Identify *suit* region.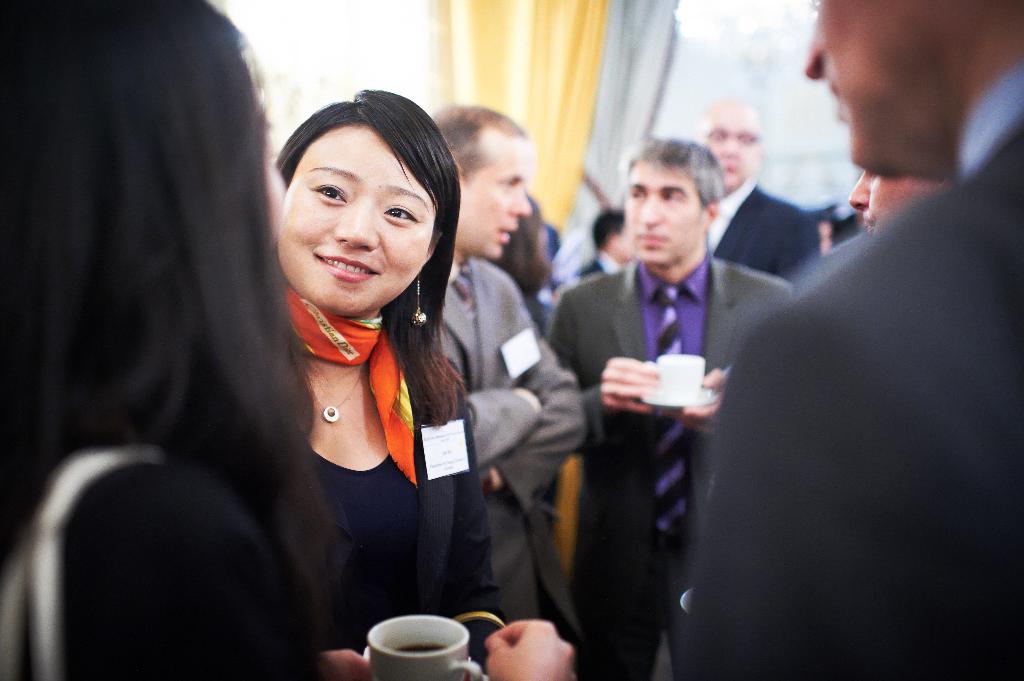
Region: box(554, 165, 769, 655).
